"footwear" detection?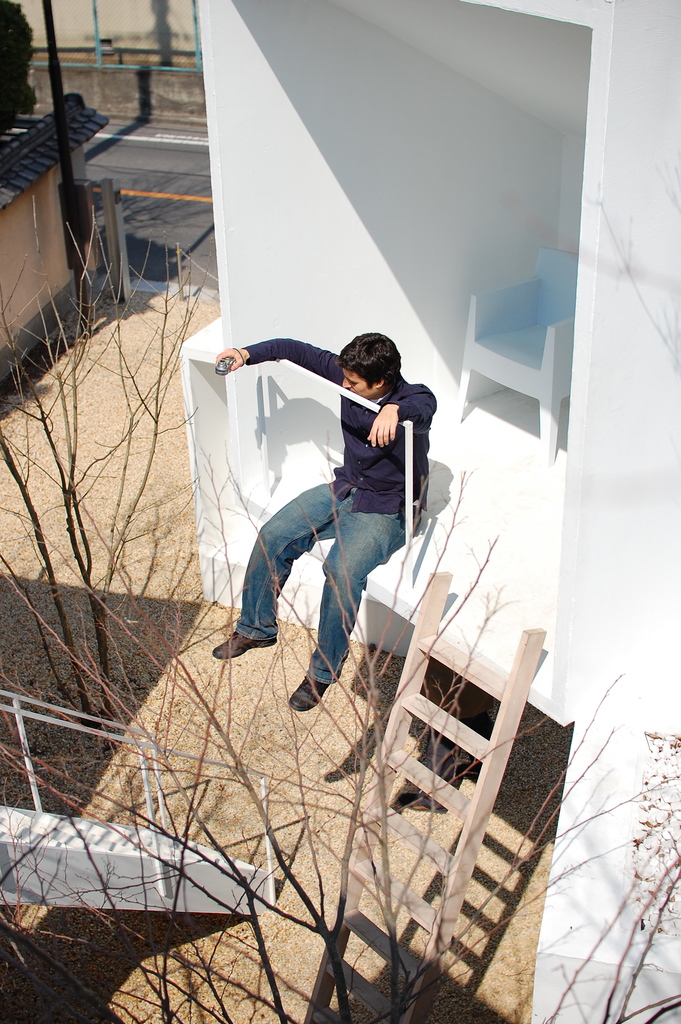
select_region(286, 675, 328, 710)
